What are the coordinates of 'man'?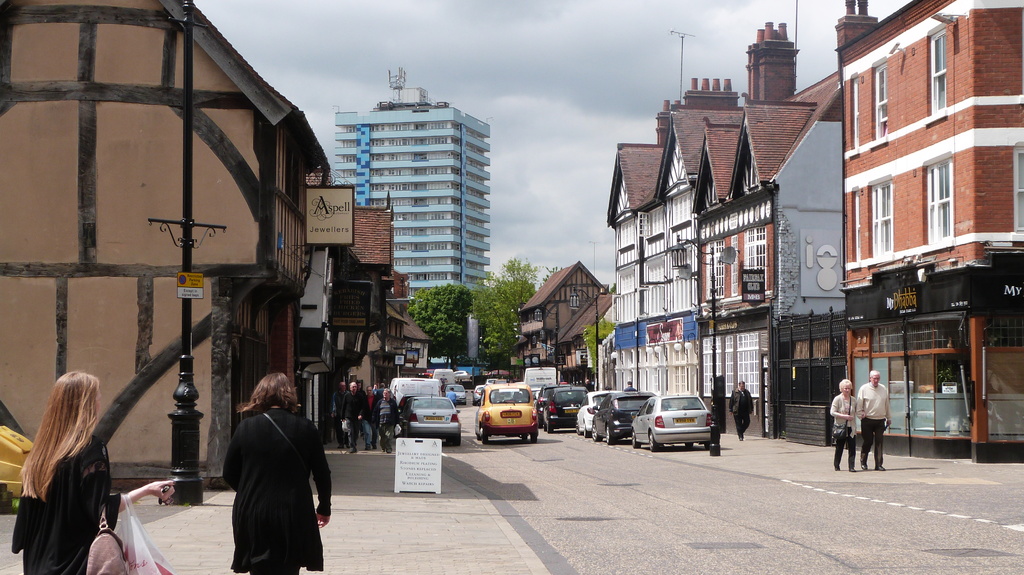
select_region(361, 382, 382, 449).
